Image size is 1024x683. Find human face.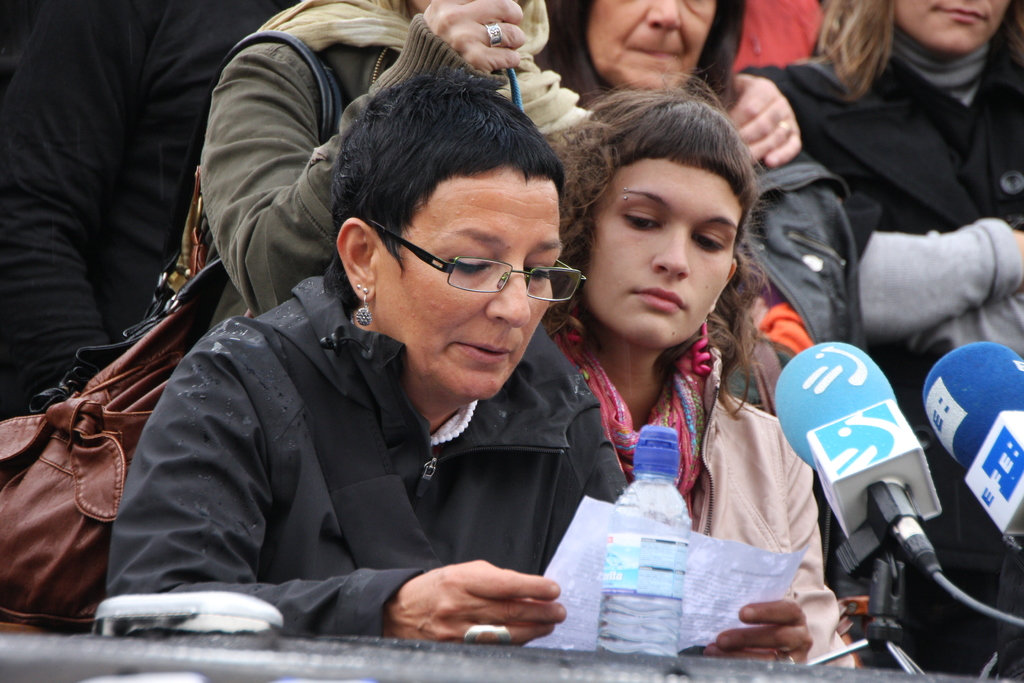
crop(890, 0, 998, 51).
